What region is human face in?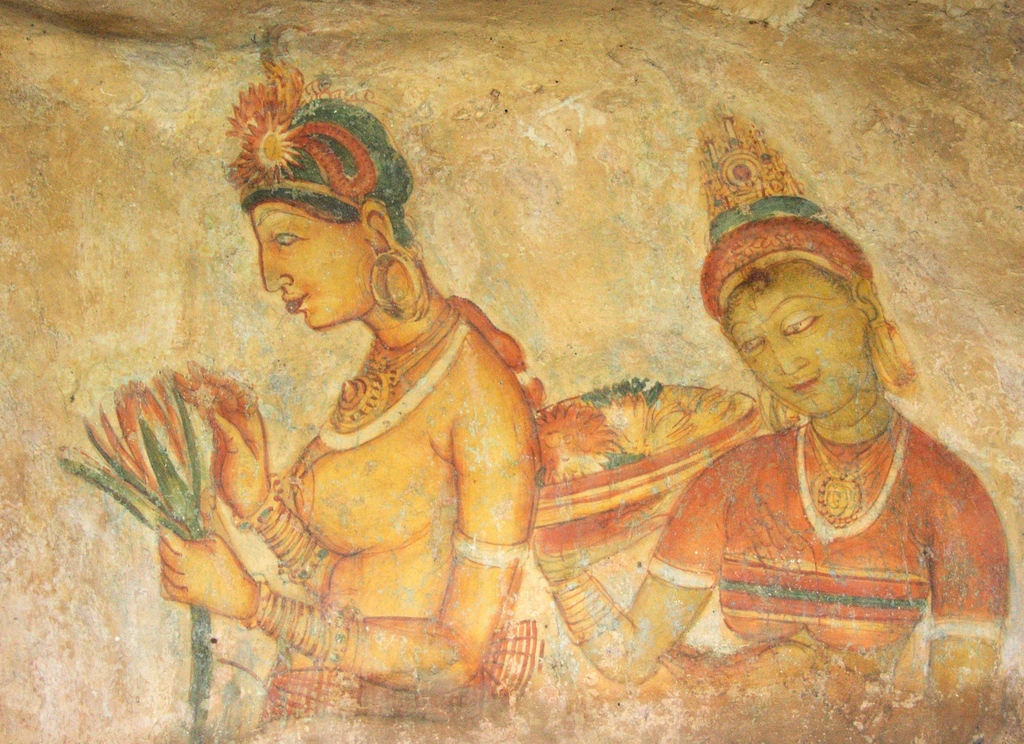
{"left": 726, "top": 277, "right": 866, "bottom": 424}.
